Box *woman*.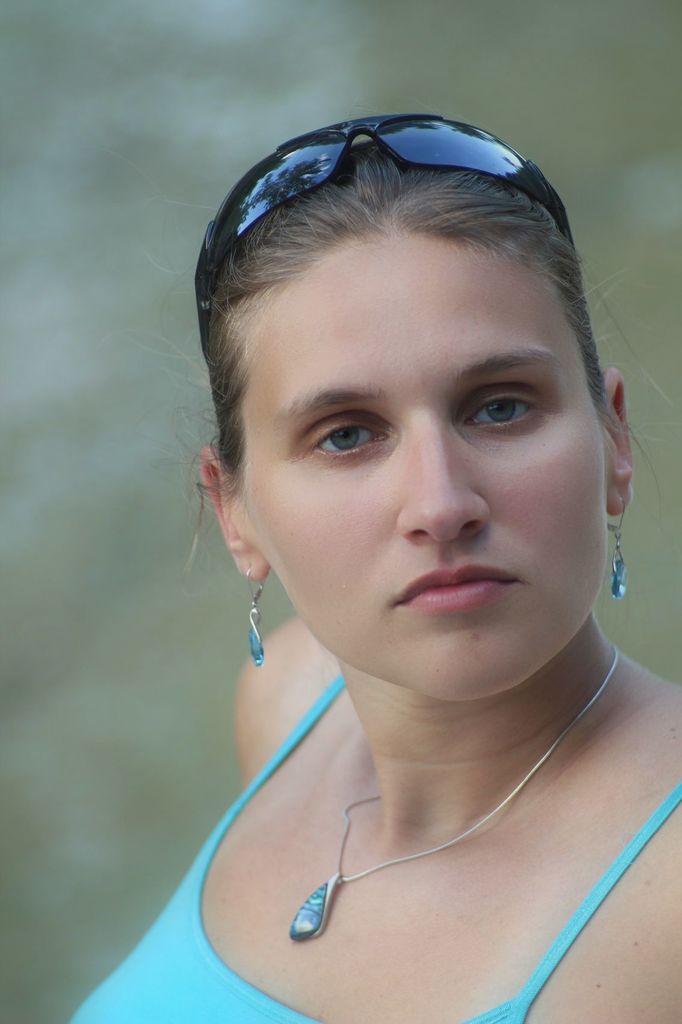
(77, 100, 681, 995).
